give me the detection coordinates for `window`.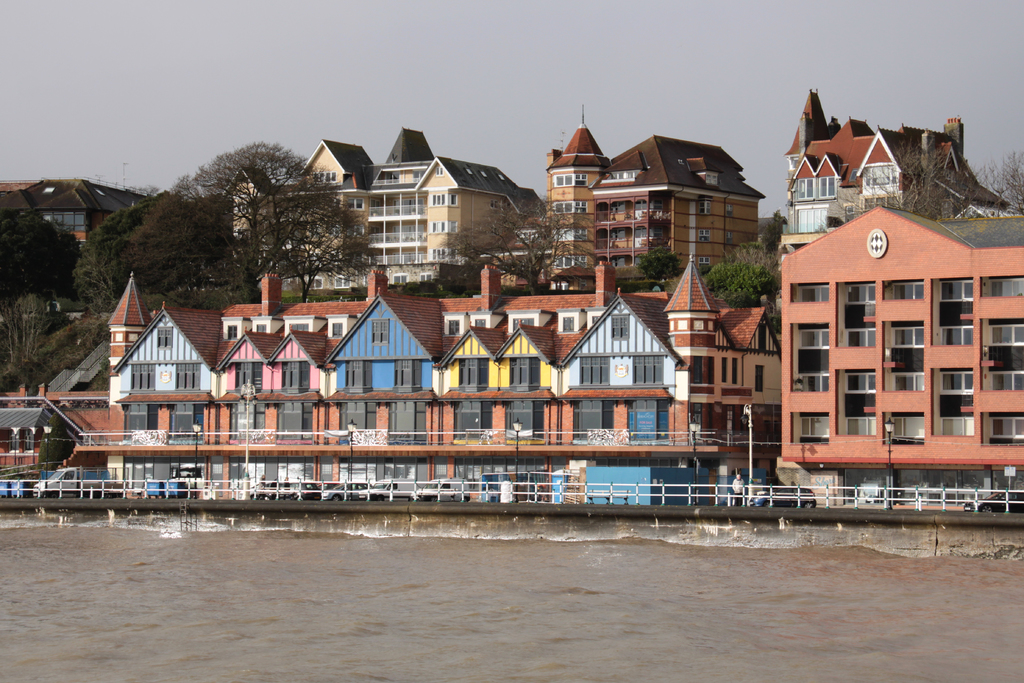
<bbox>235, 362, 262, 388</bbox>.
